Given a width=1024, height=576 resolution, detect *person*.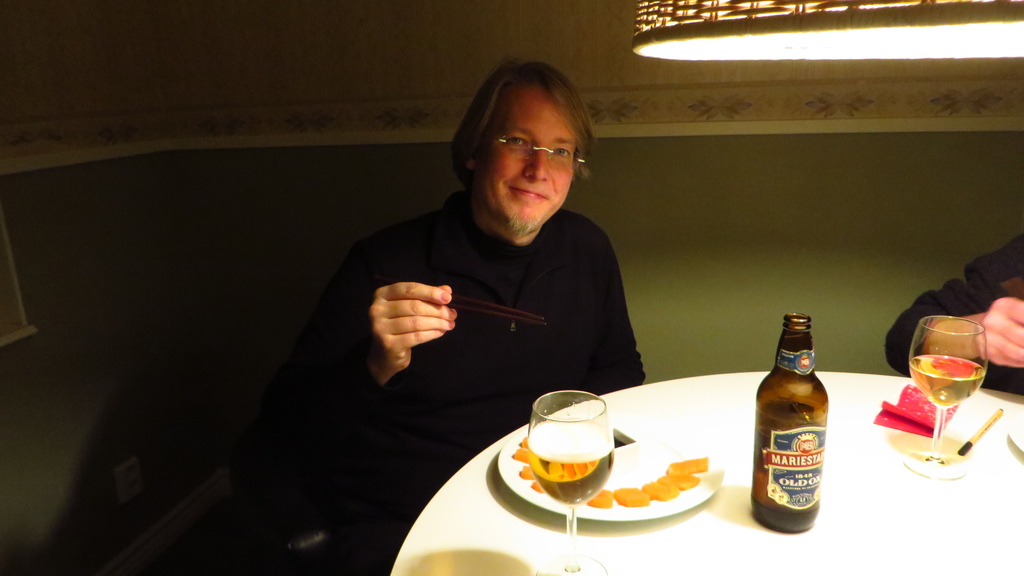
<region>884, 230, 1023, 402</region>.
